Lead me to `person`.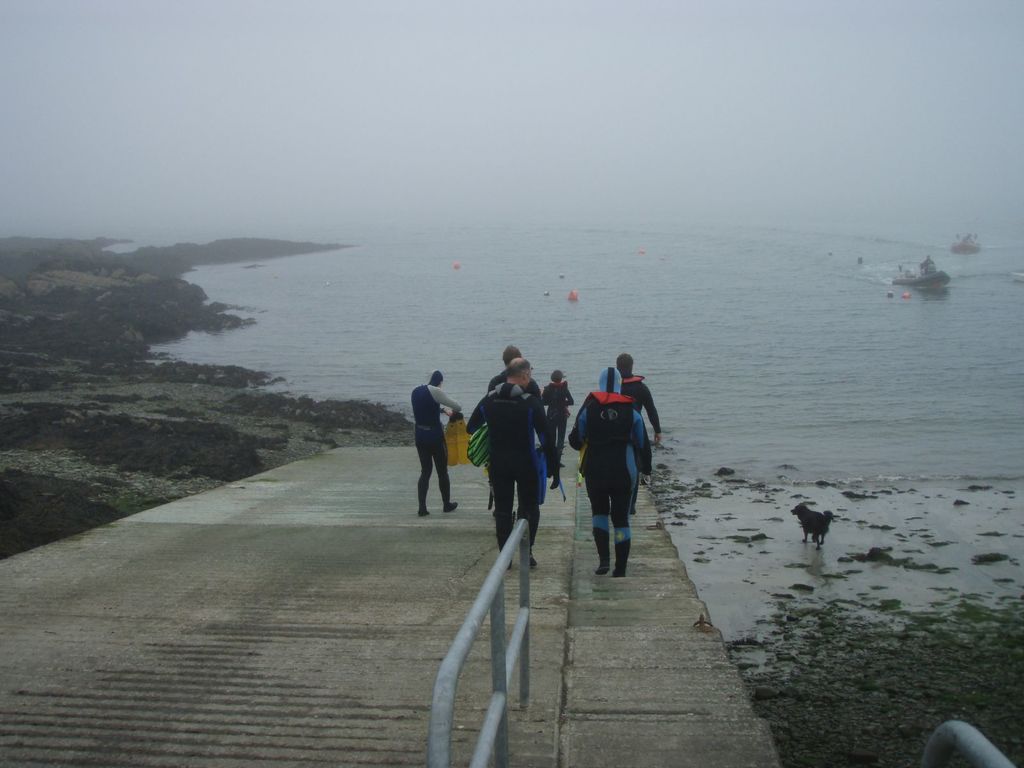
Lead to (x1=410, y1=367, x2=465, y2=521).
